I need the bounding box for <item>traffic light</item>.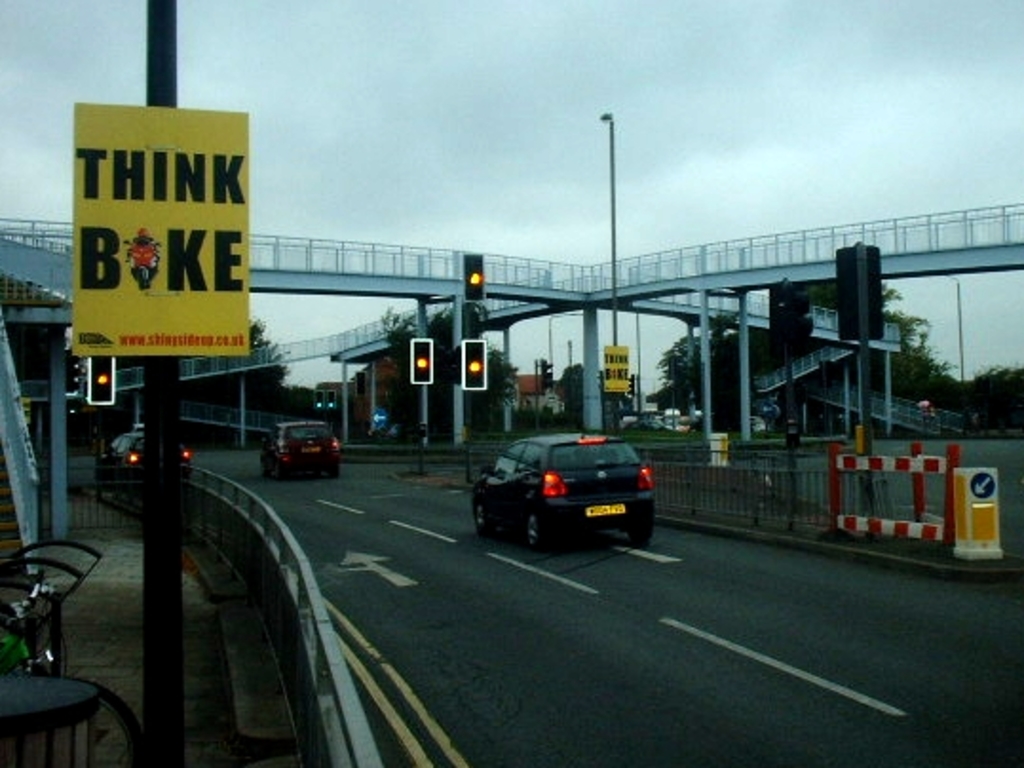
Here it is: 325,392,336,409.
